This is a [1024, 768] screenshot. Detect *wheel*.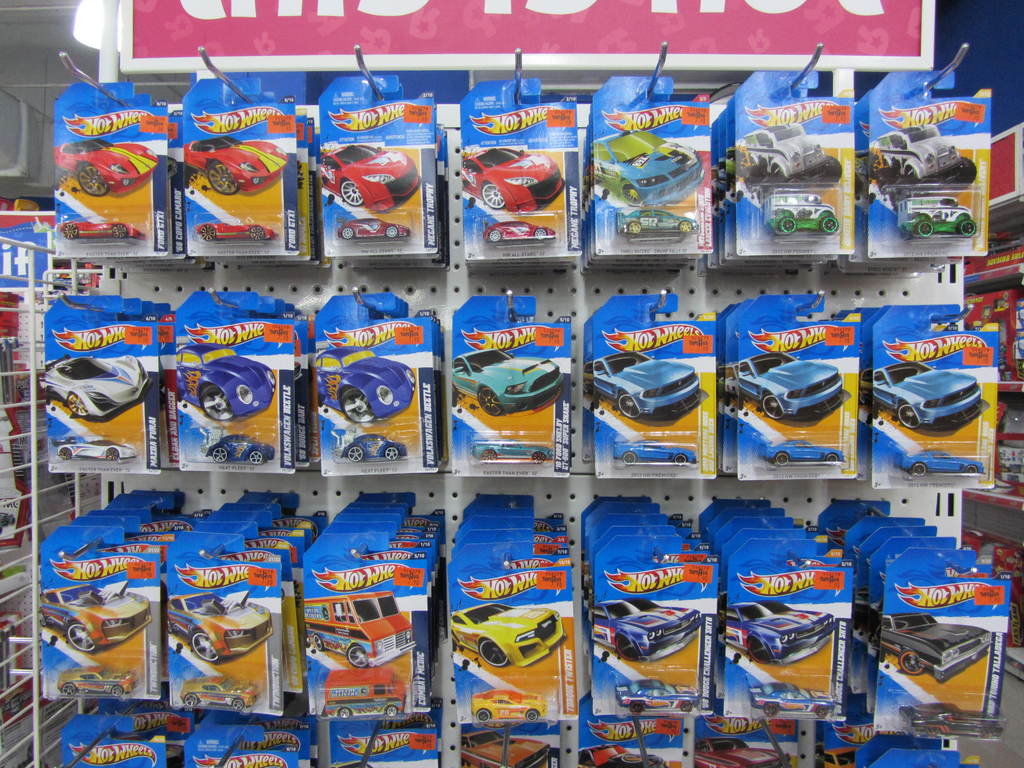
231, 696, 244, 706.
